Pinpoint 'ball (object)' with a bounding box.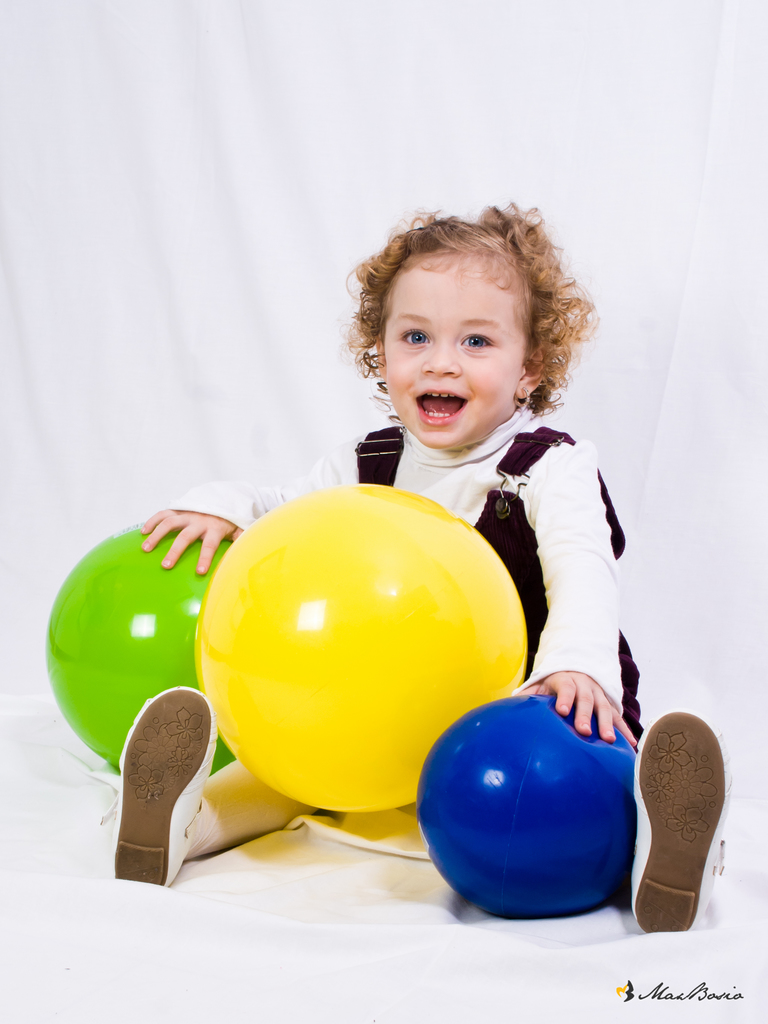
bbox=(43, 522, 239, 769).
